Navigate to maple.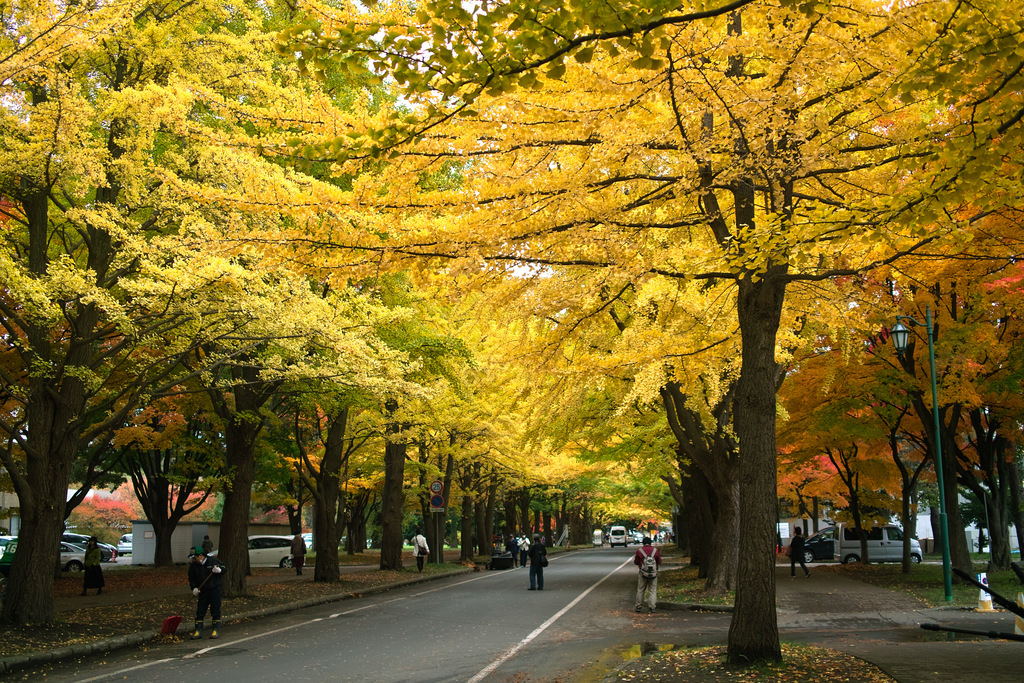
Navigation target: left=471, top=450, right=495, bottom=559.
